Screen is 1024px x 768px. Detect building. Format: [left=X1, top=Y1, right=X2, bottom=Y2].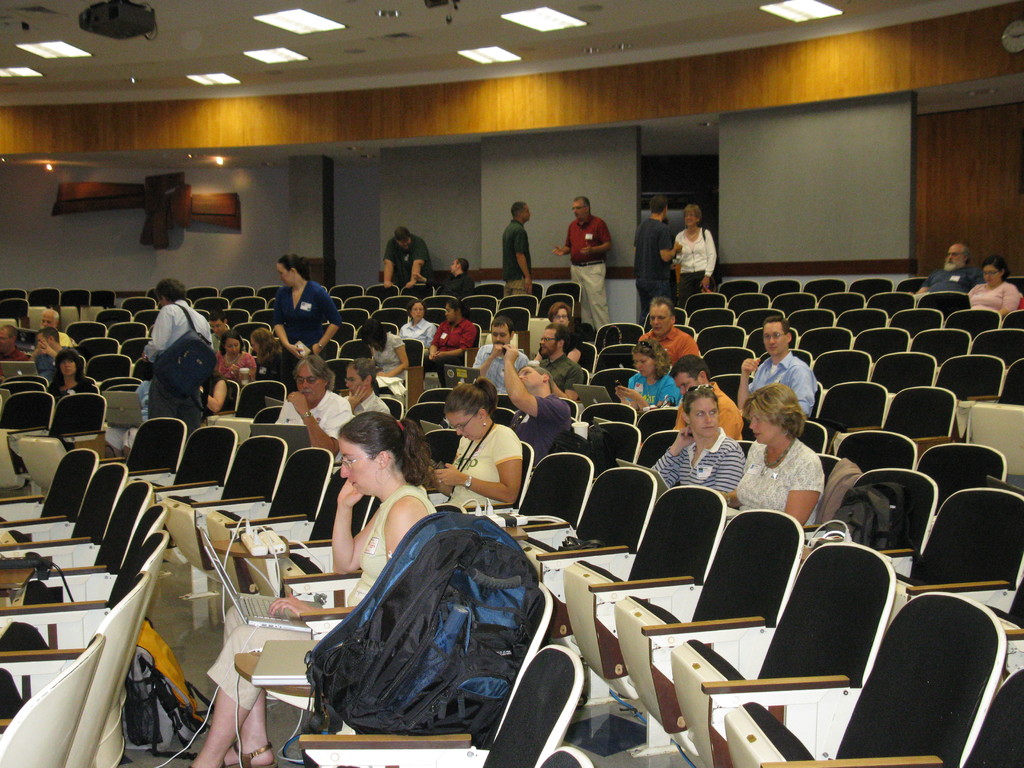
[left=0, top=0, right=1023, bottom=767].
